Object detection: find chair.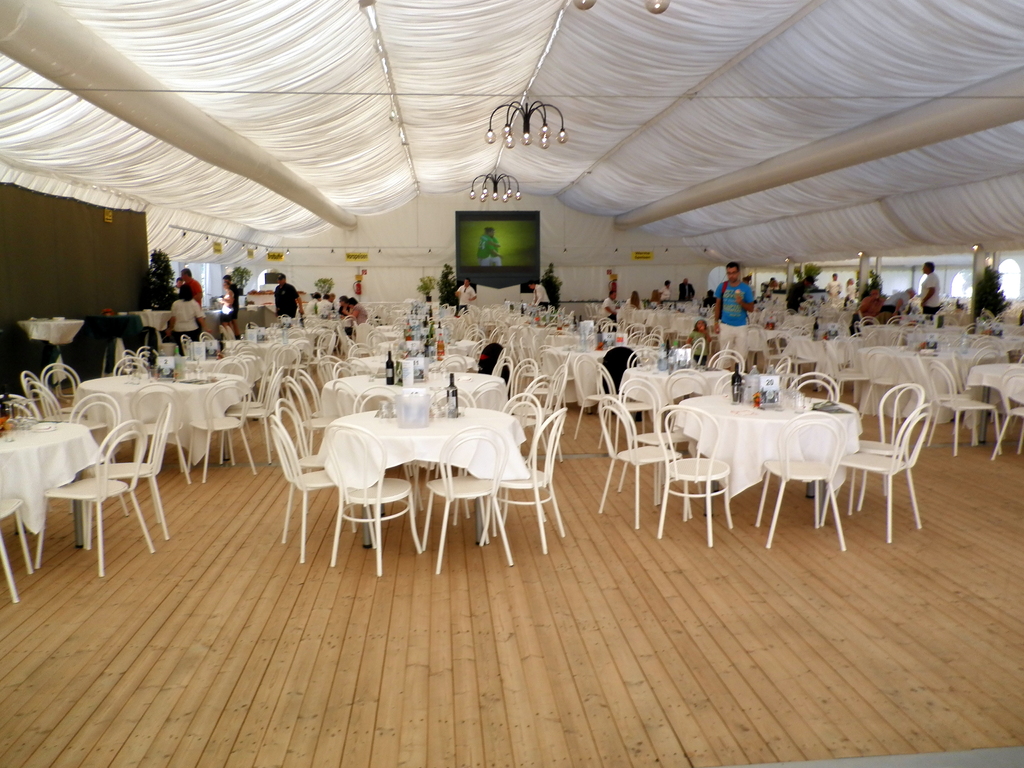
<region>277, 394, 350, 537</region>.
